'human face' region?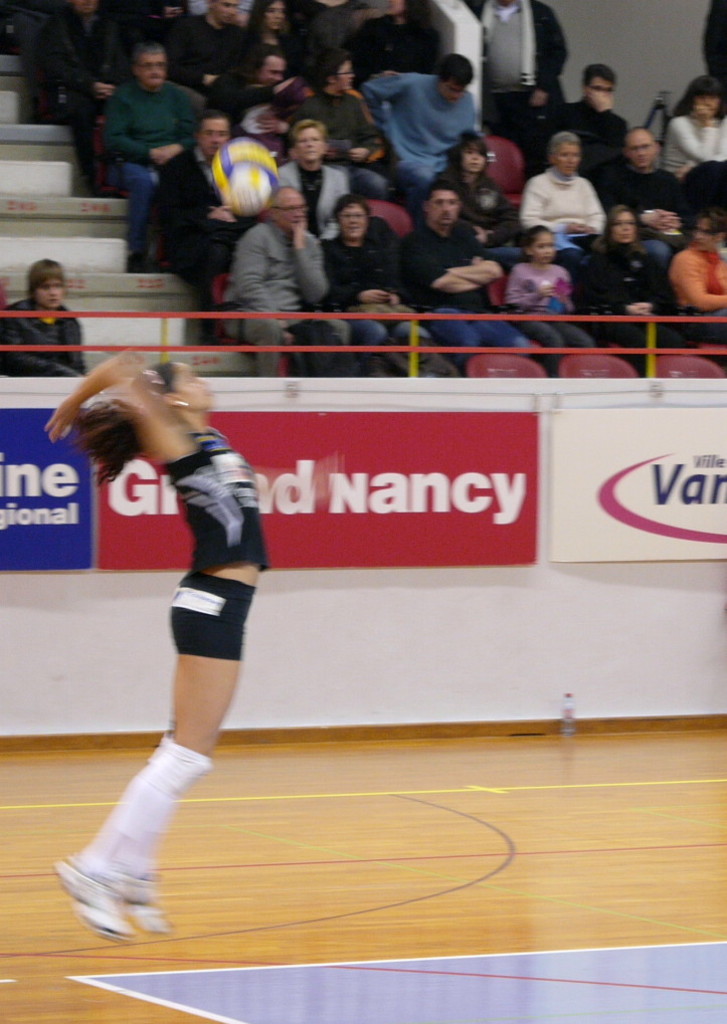
rect(296, 127, 324, 162)
